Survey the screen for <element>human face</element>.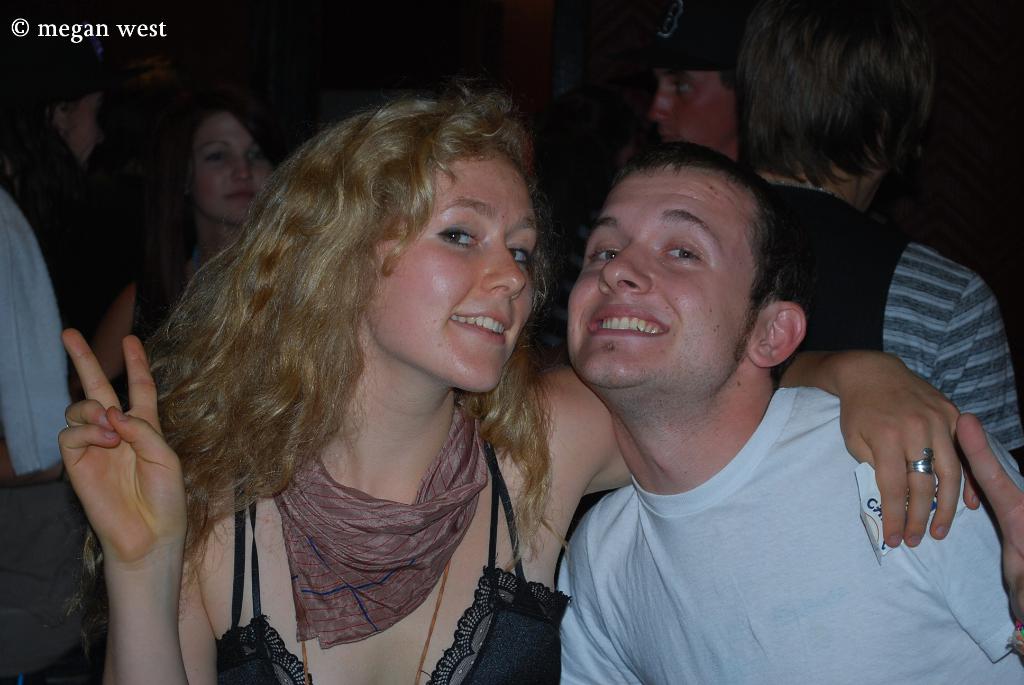
Survey found: 367,146,536,393.
